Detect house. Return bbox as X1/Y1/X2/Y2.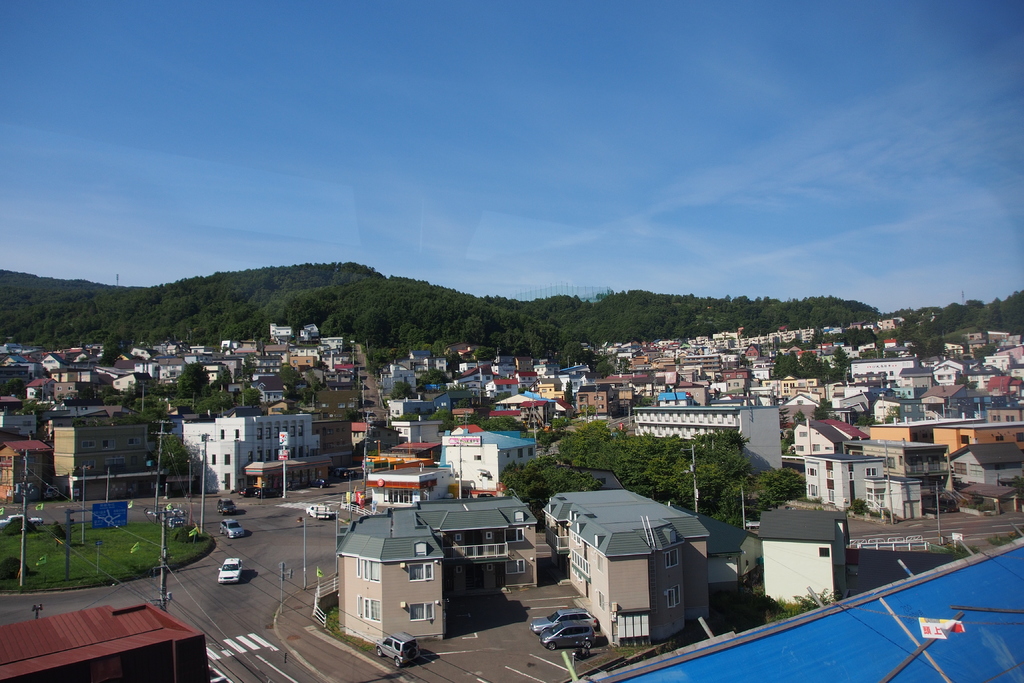
758/512/850/609.
